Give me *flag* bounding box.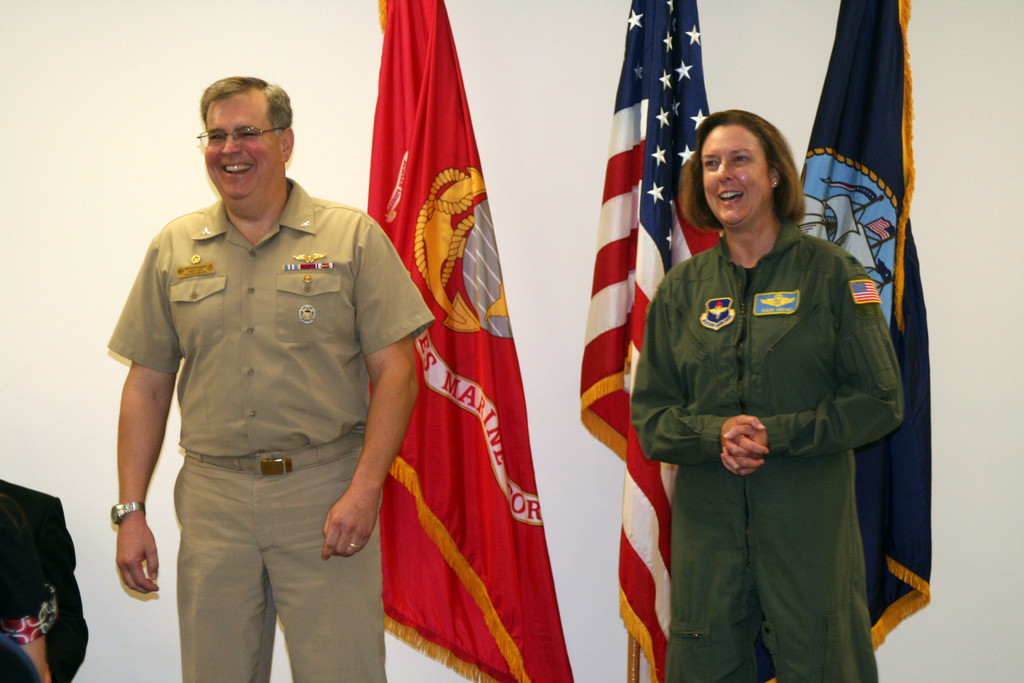
crop(345, 37, 556, 682).
